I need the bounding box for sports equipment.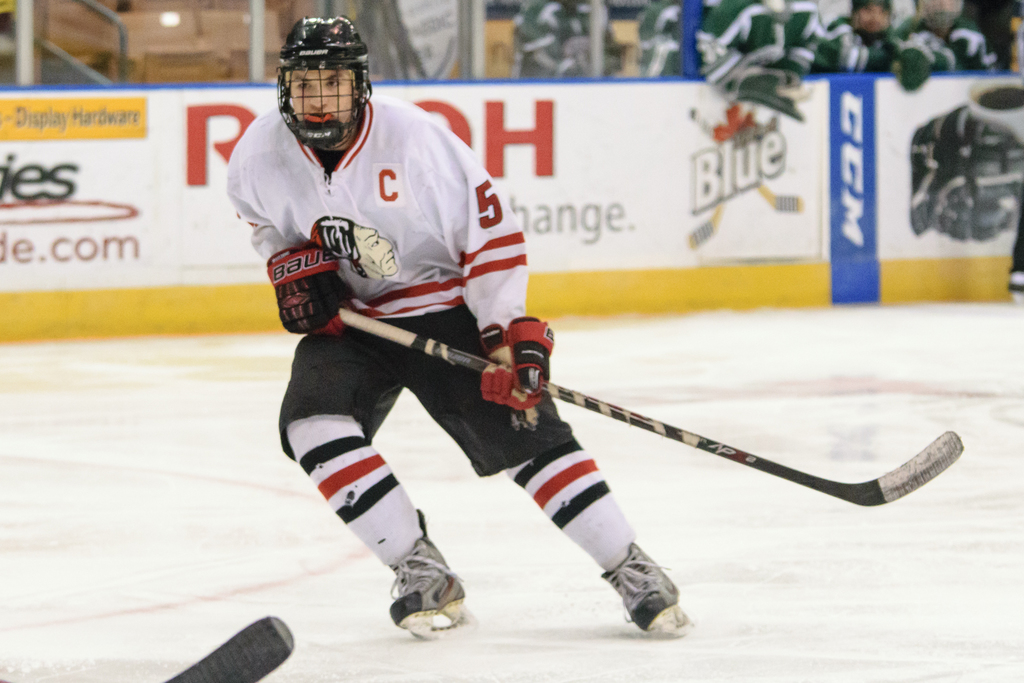
Here it is: [387, 504, 479, 636].
